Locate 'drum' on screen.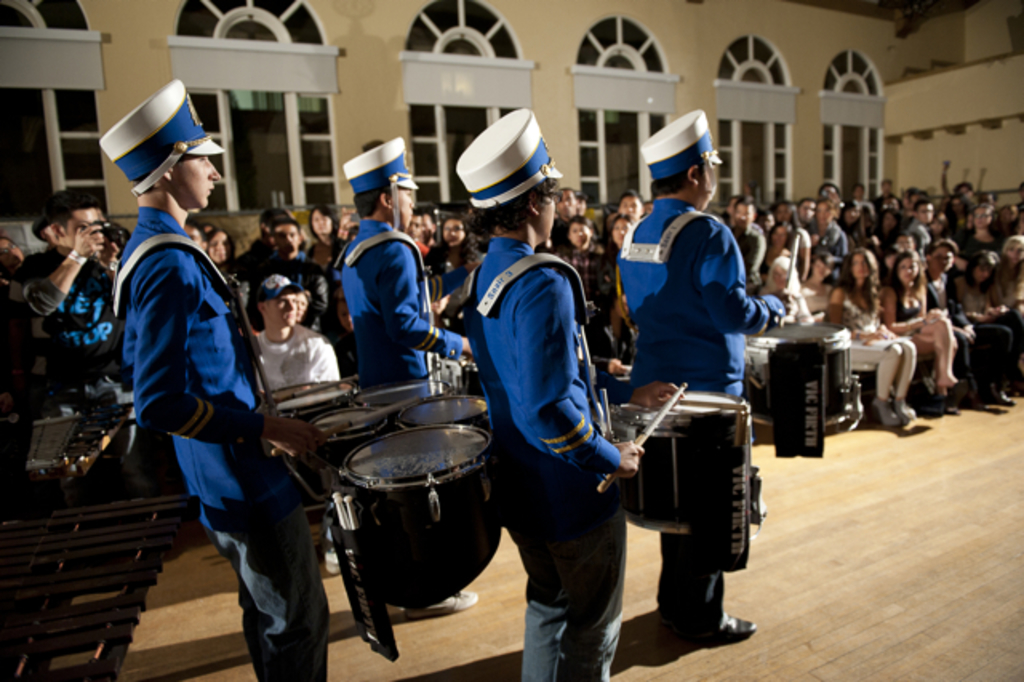
On screen at l=315, t=399, r=384, b=456.
